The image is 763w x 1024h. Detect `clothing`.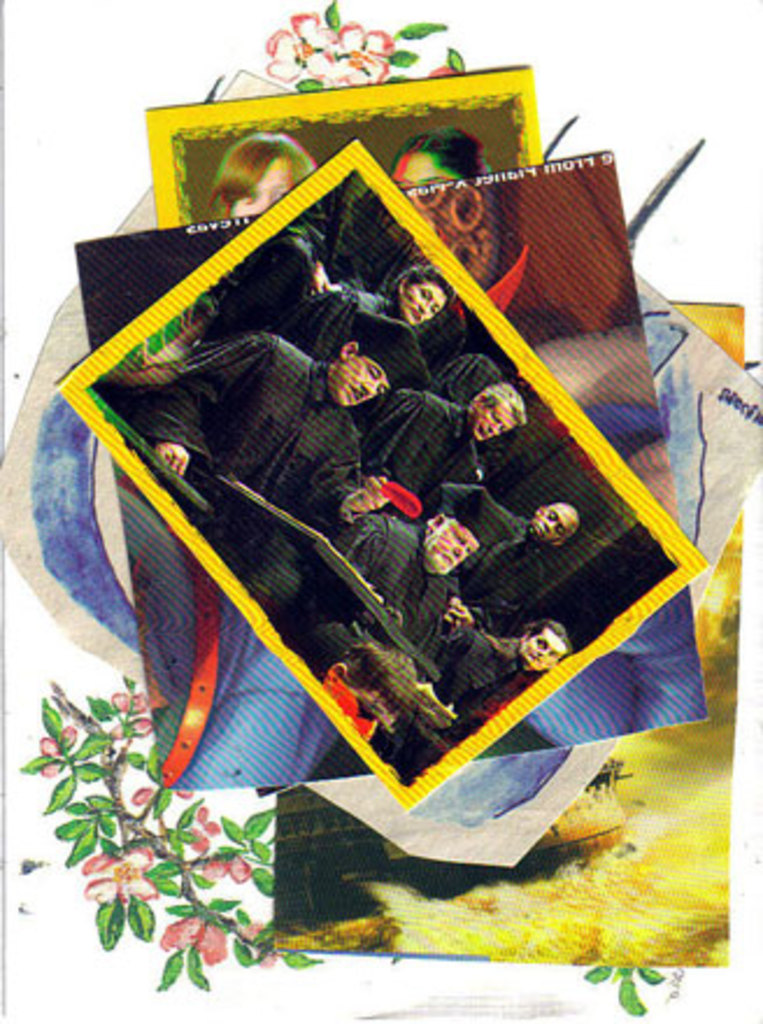
Detection: (100, 335, 370, 610).
